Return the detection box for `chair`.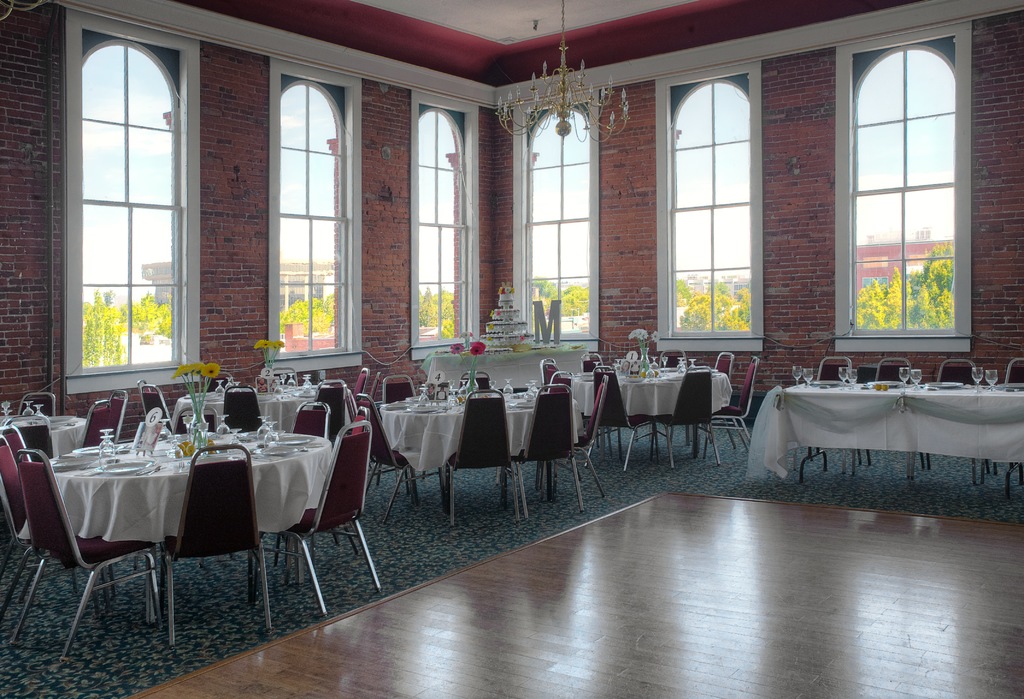
pyautogui.locateOnScreen(221, 384, 262, 432).
